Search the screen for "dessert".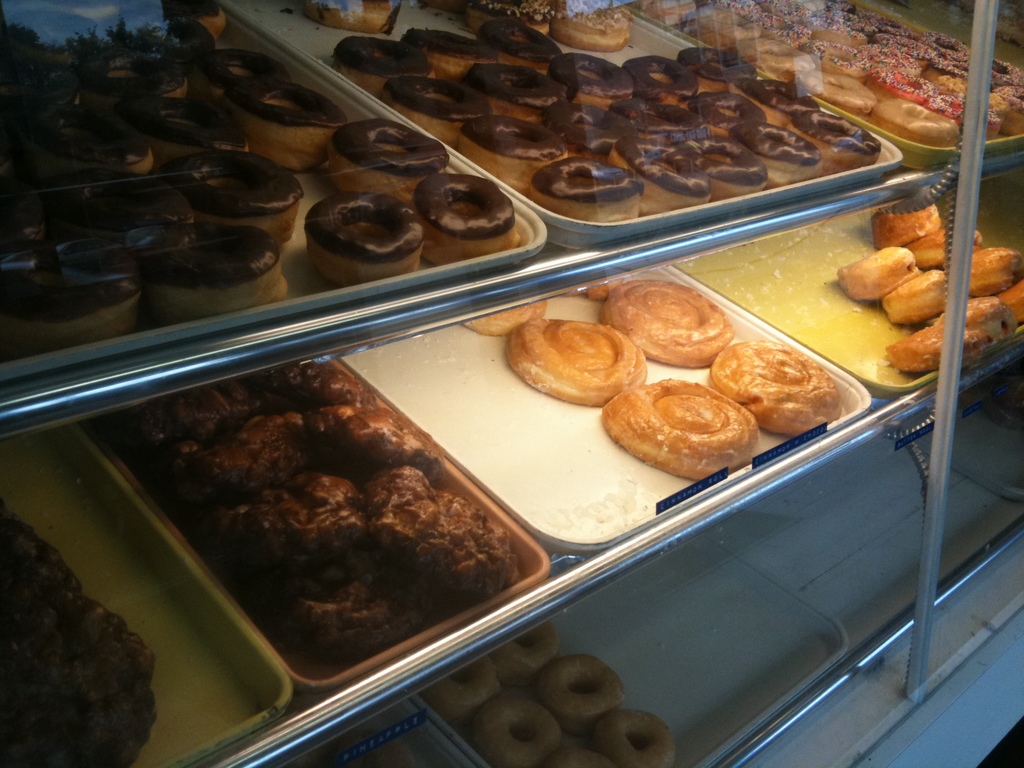
Found at region(830, 246, 917, 303).
